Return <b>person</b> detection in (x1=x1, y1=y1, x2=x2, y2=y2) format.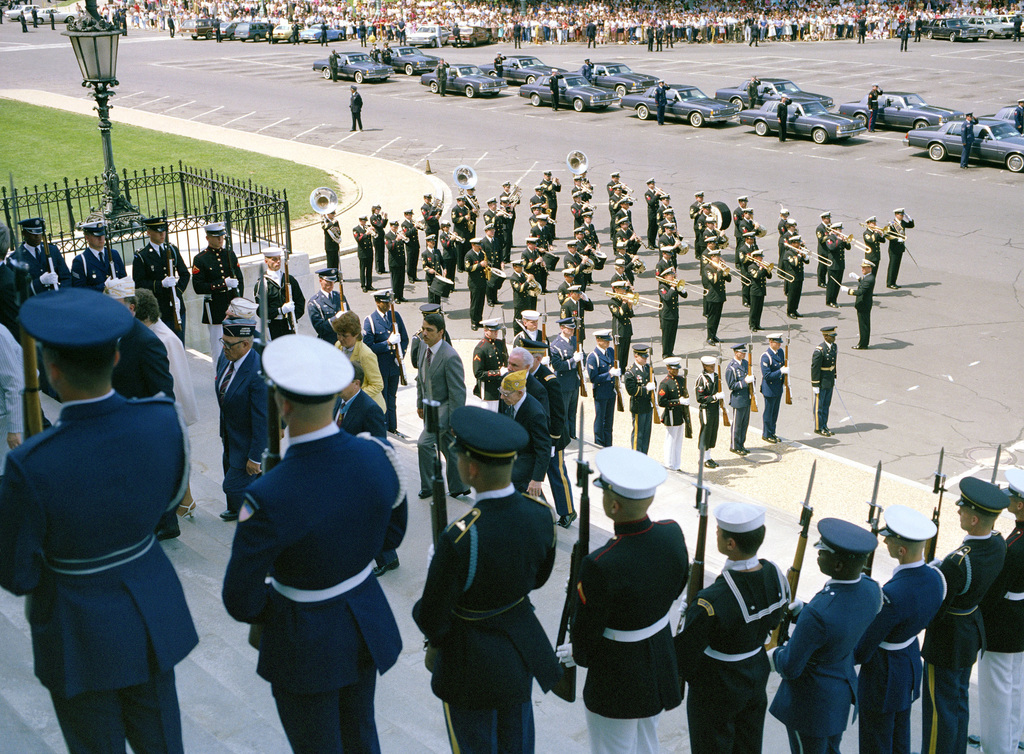
(x1=50, y1=8, x2=58, y2=31).
